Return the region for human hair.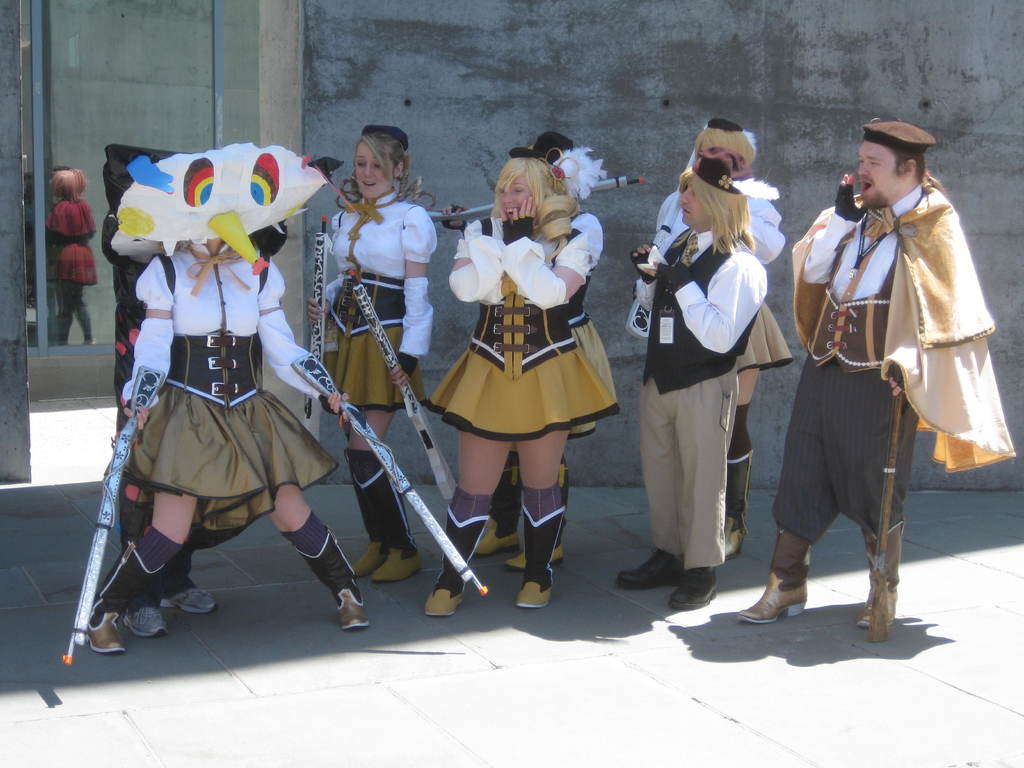
bbox=(675, 166, 753, 257).
